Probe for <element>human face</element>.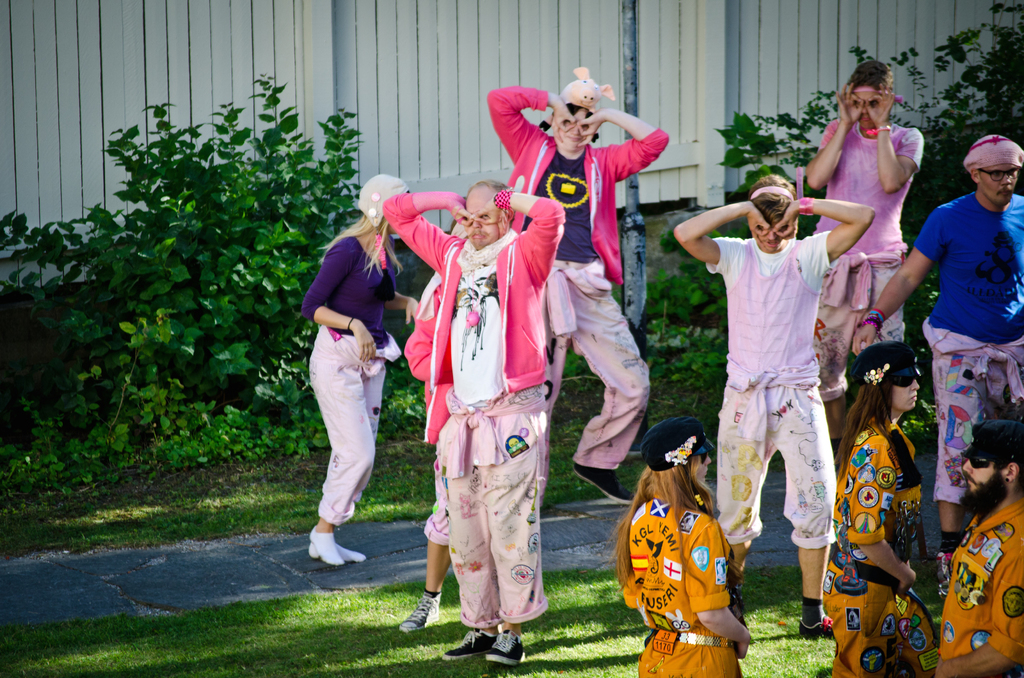
Probe result: <bbox>762, 218, 792, 250</bbox>.
